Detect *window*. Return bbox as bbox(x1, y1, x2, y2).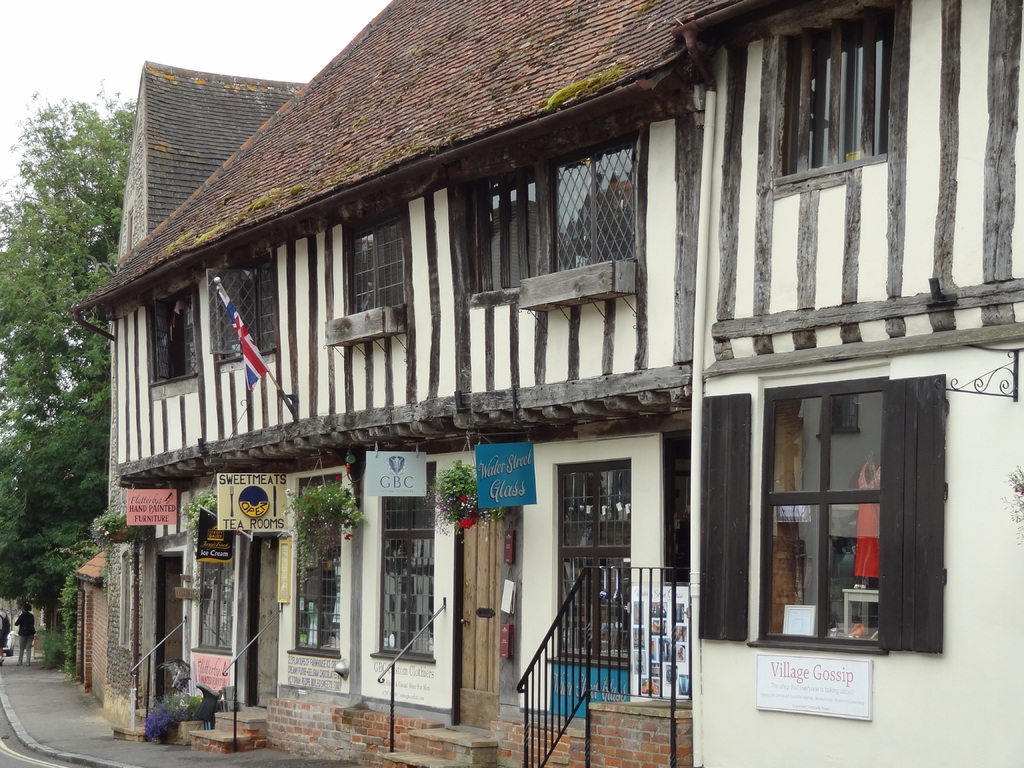
bbox(367, 456, 443, 669).
